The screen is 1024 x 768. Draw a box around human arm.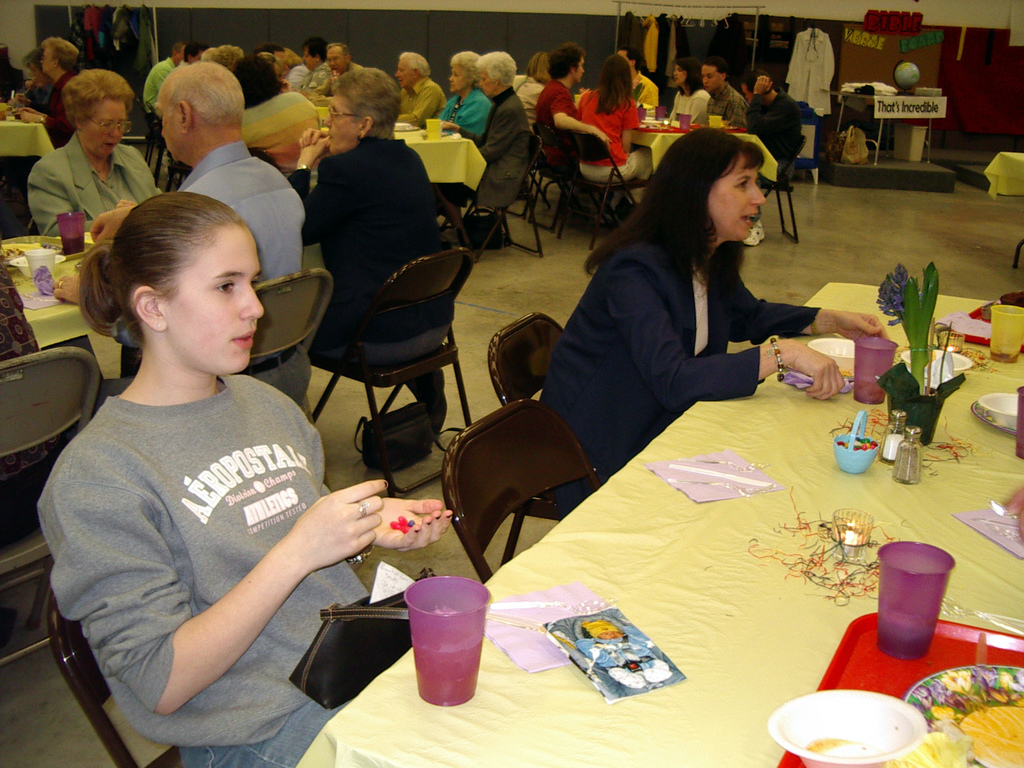
x1=550, y1=88, x2=616, y2=147.
